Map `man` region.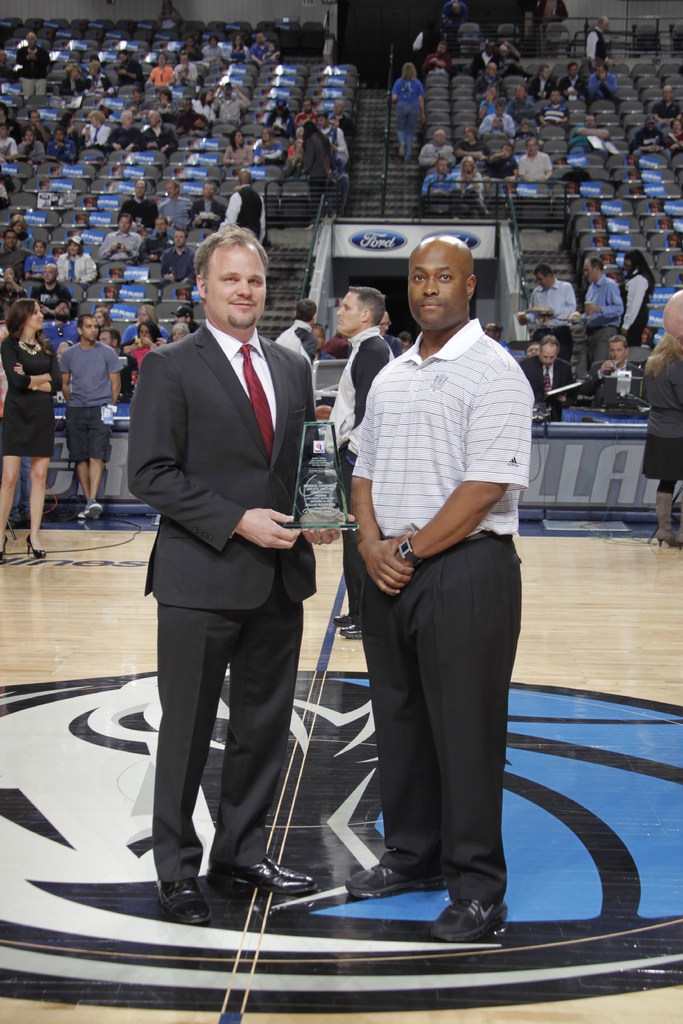
Mapped to bbox(124, 226, 324, 933).
